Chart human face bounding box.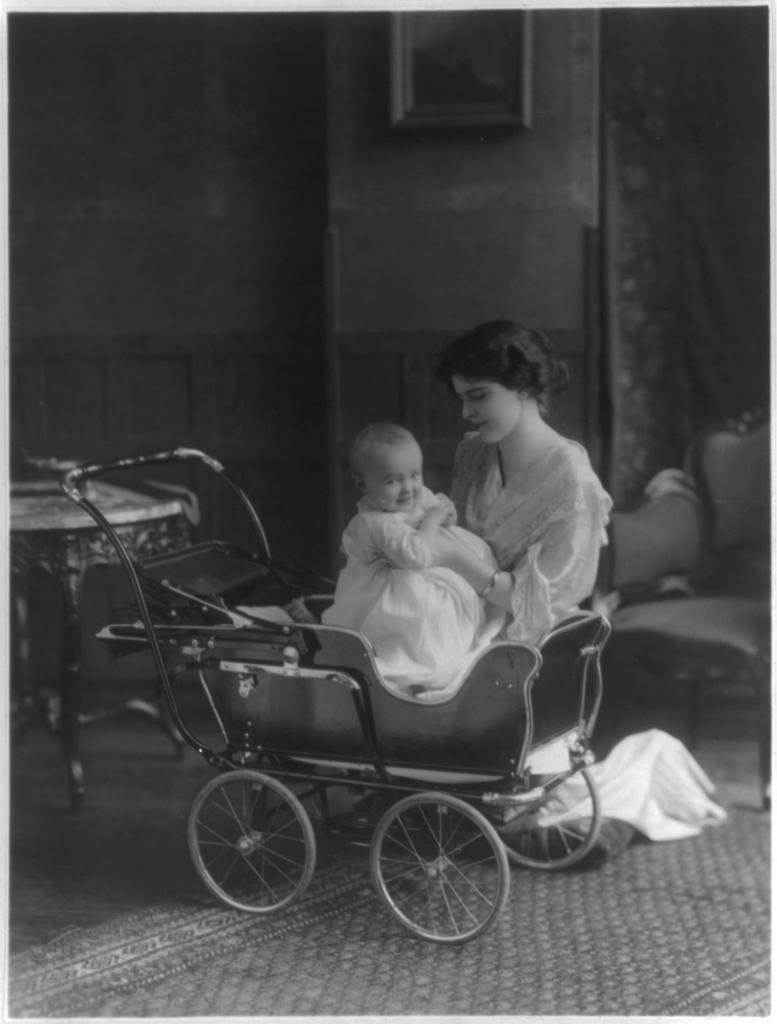
Charted: <box>458,372,525,445</box>.
